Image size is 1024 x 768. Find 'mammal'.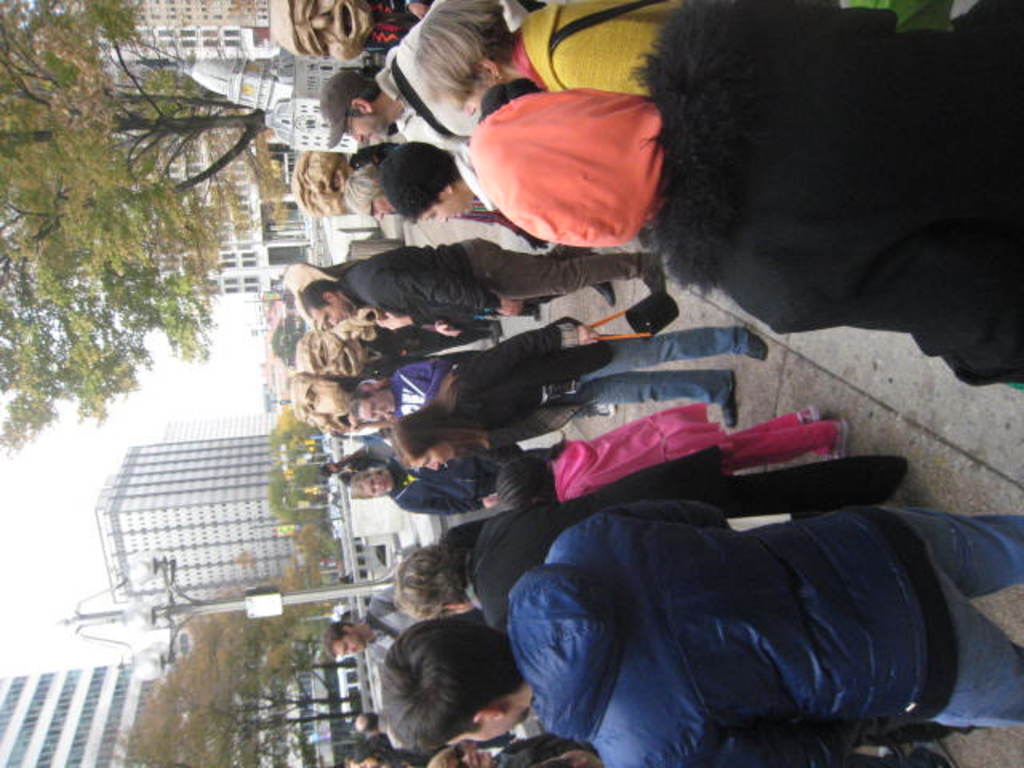
<bbox>378, 488, 1022, 766</bbox>.
